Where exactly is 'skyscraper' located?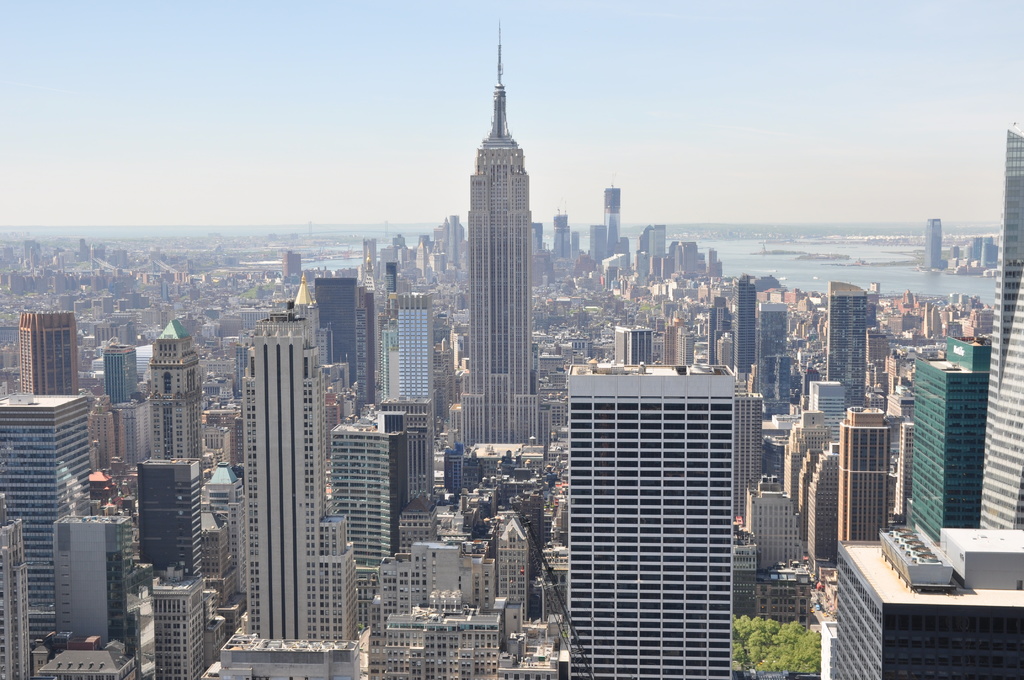
Its bounding box is region(375, 398, 436, 501).
